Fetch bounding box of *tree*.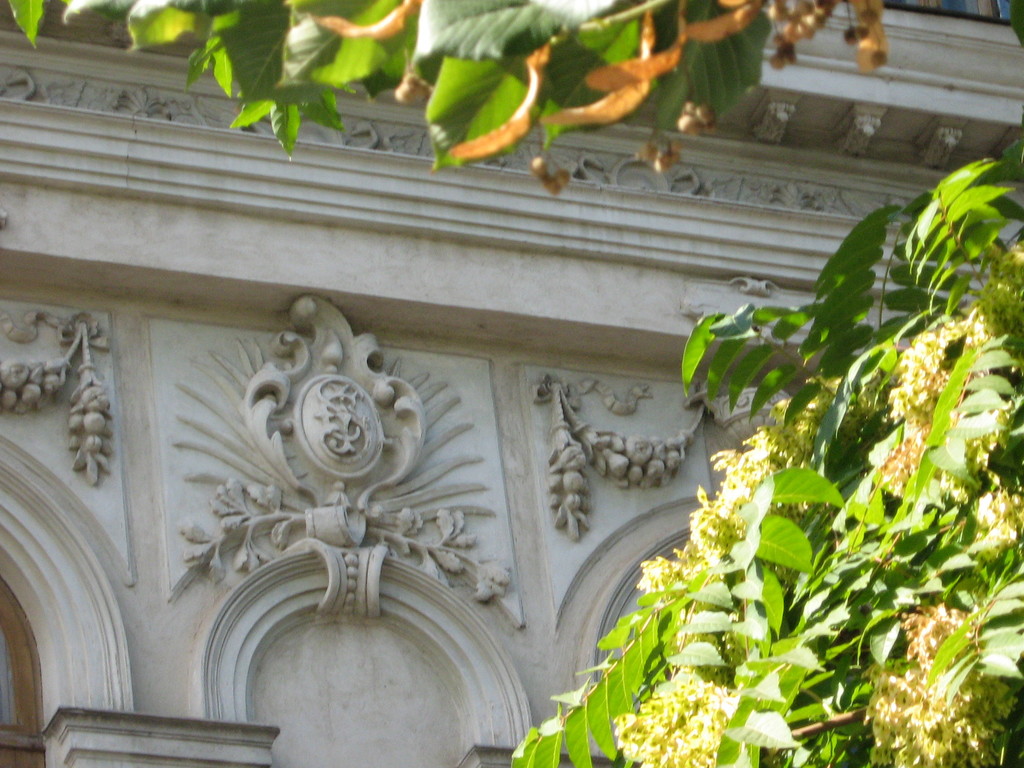
Bbox: pyautogui.locateOnScreen(600, 148, 1021, 762).
